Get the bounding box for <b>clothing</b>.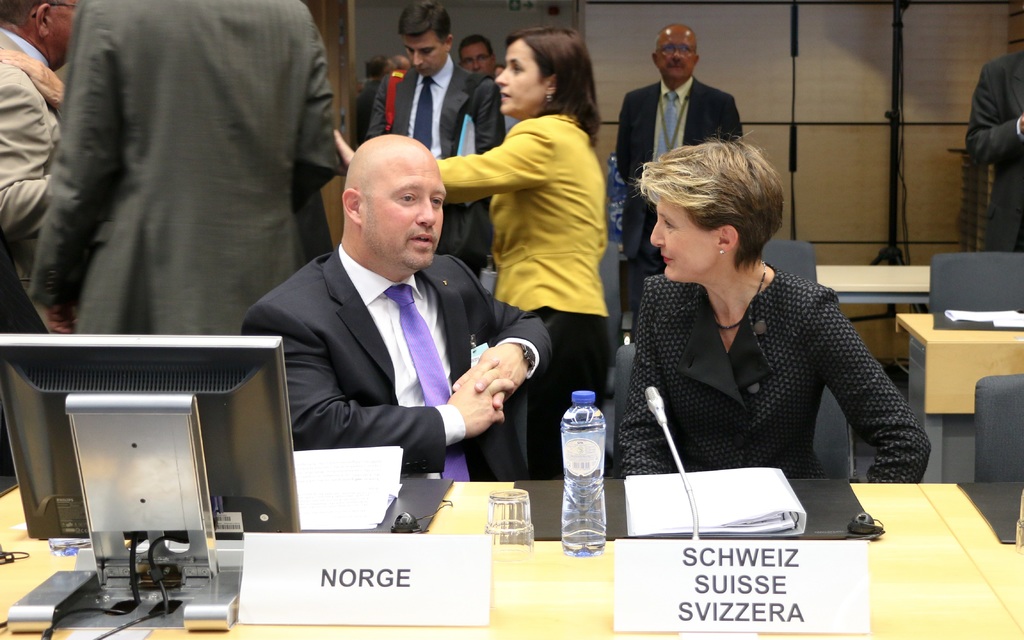
435/113/616/476.
